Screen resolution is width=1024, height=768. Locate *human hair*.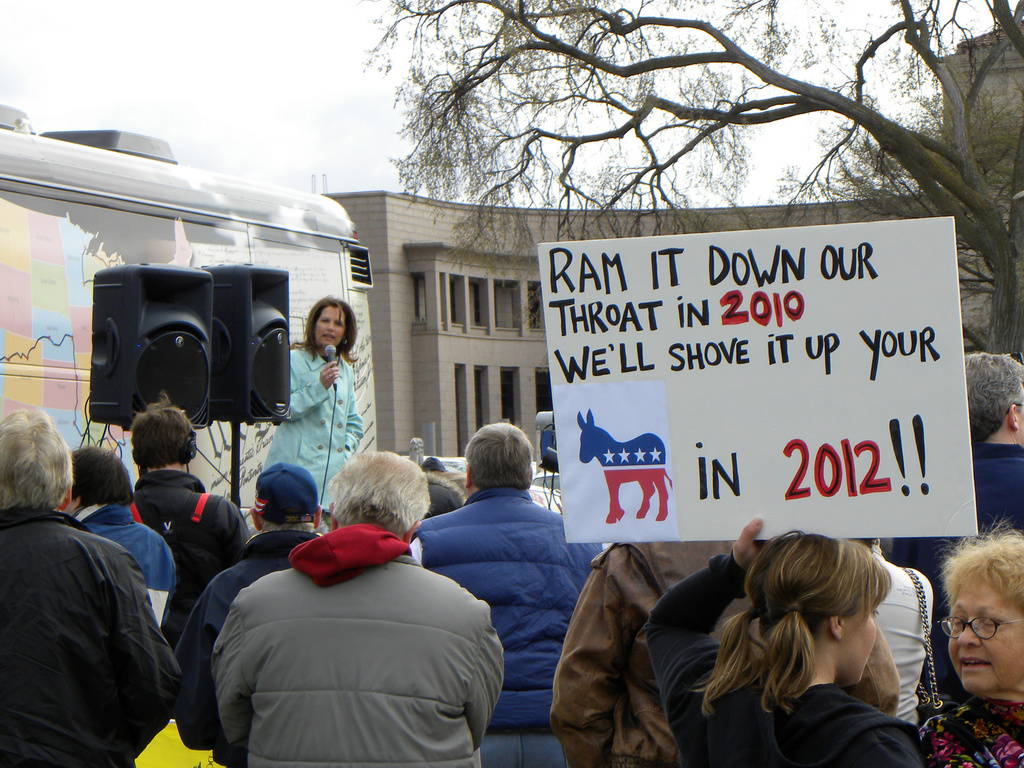
(left=124, top=399, right=197, bottom=472).
